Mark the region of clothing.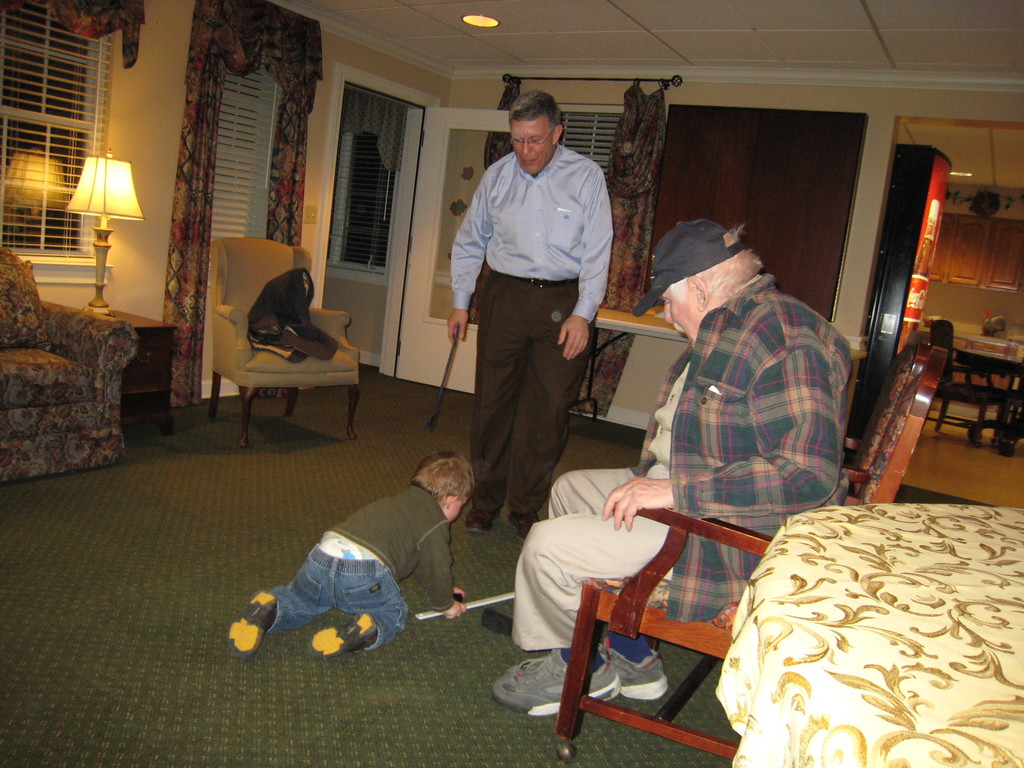
Region: bbox=[446, 106, 602, 527].
